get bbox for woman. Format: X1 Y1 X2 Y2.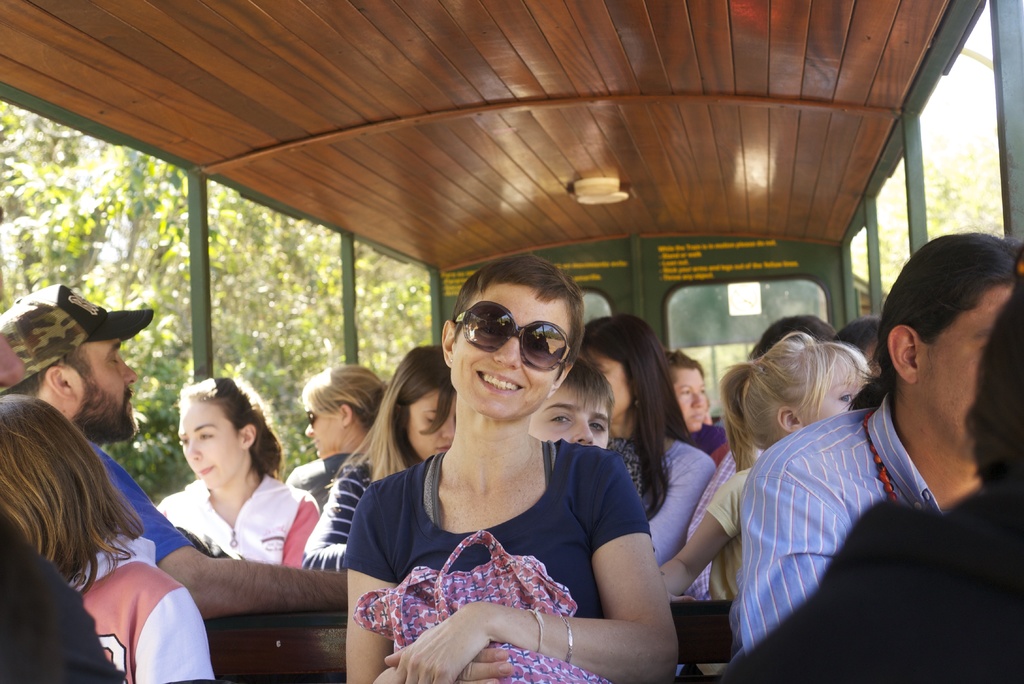
154 373 319 567.
